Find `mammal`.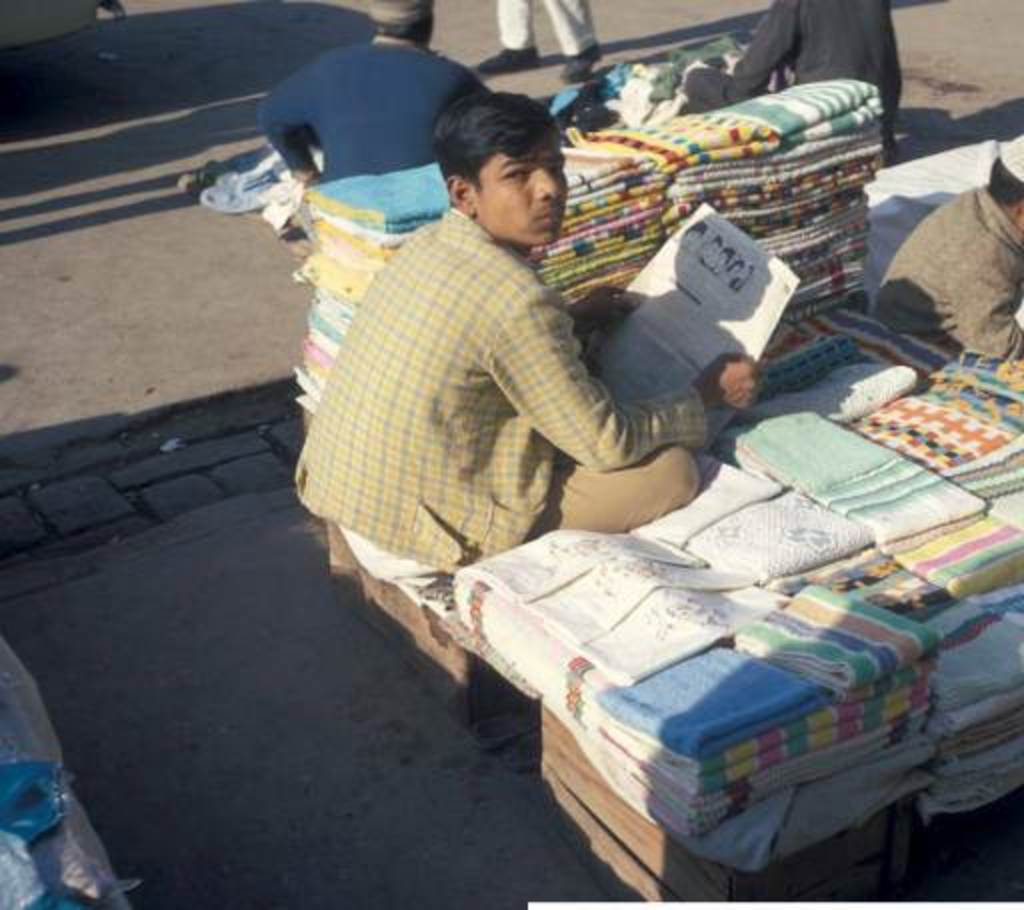
box=[480, 0, 610, 82].
